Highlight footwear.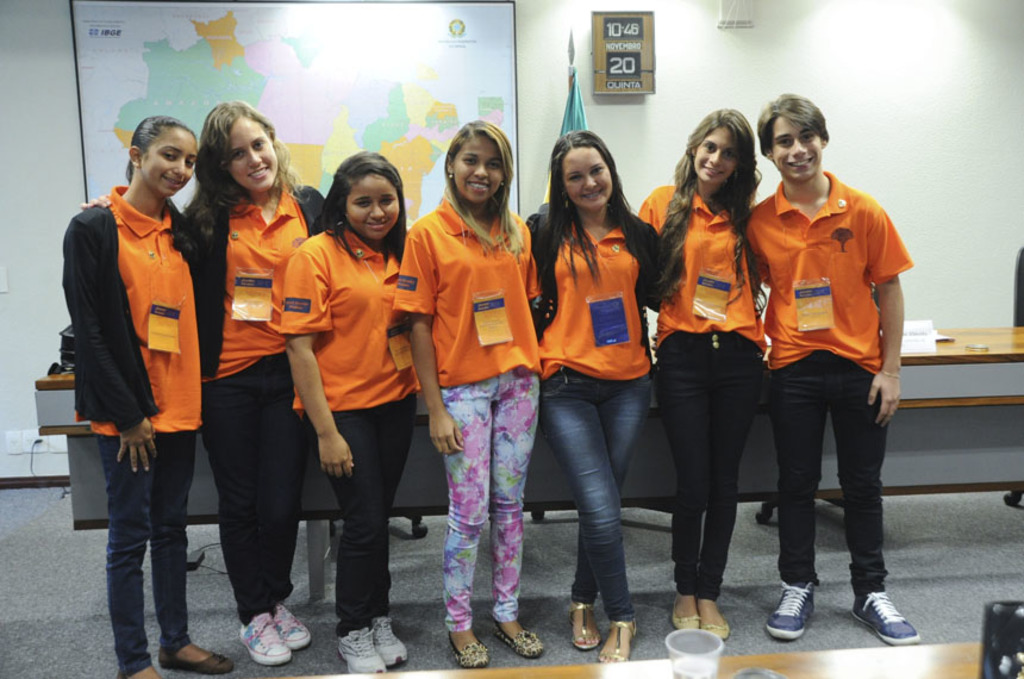
Highlighted region: {"x1": 697, "y1": 593, "x2": 729, "y2": 641}.
